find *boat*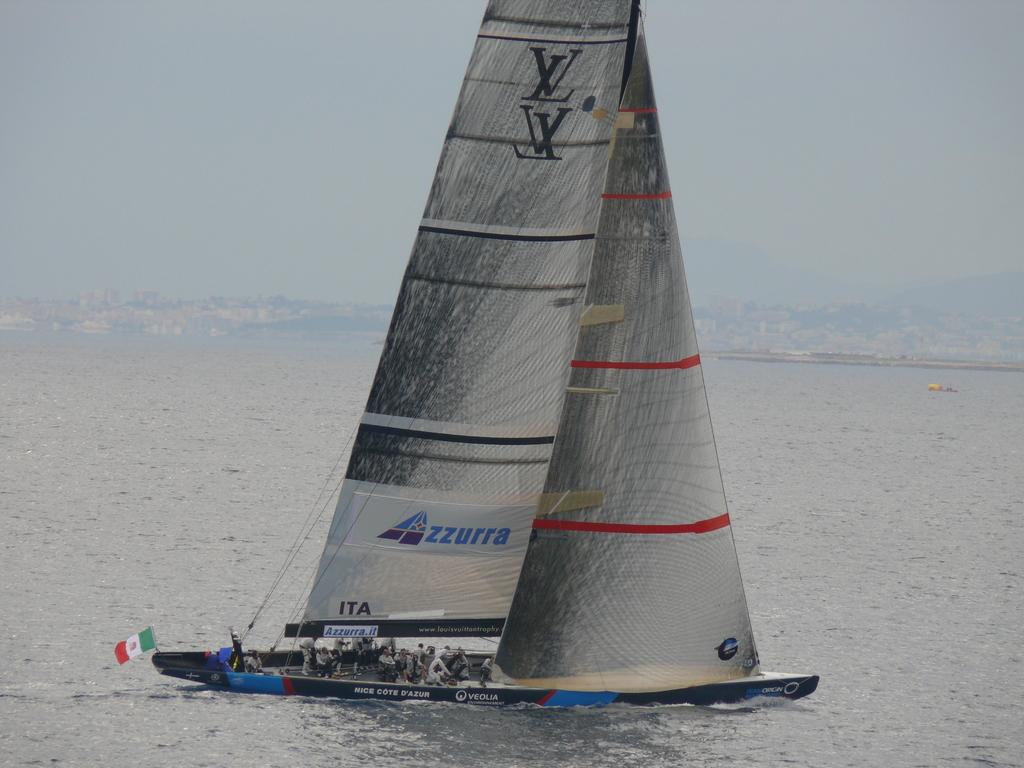
box=[133, 0, 822, 710]
